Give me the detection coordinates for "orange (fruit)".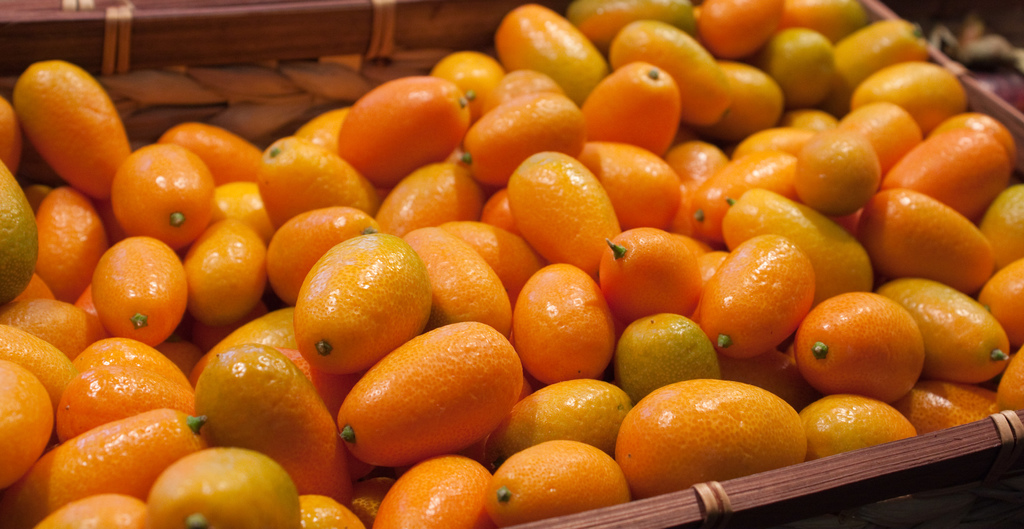
bbox=[885, 124, 1000, 215].
